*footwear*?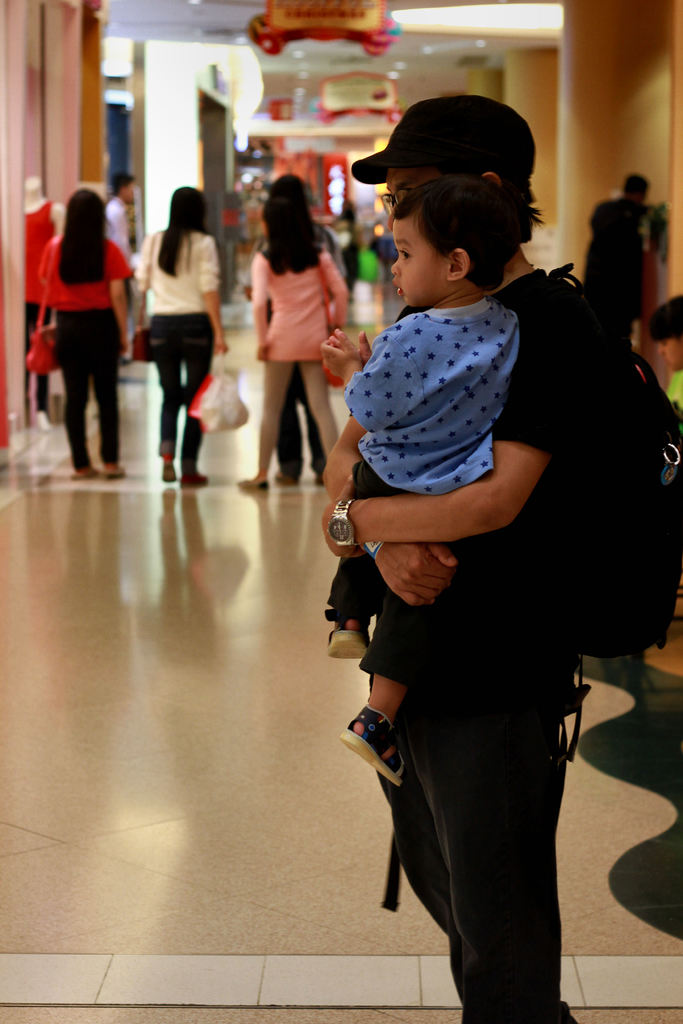
rect(74, 464, 96, 476)
